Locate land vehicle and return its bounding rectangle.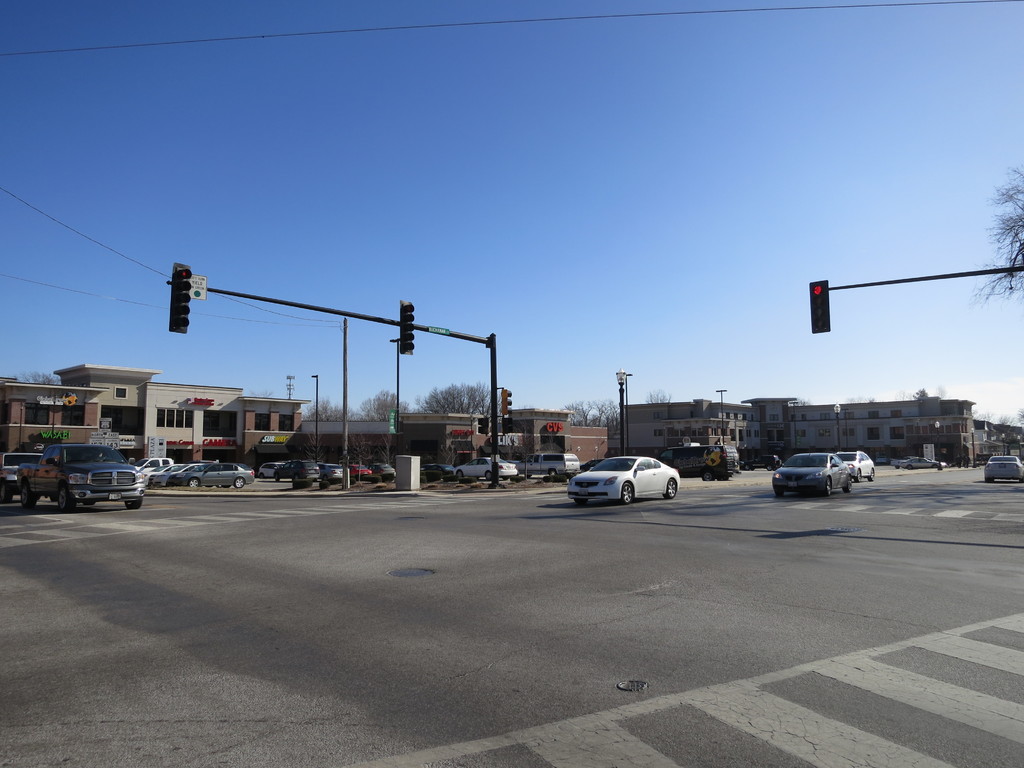
rect(19, 430, 139, 513).
